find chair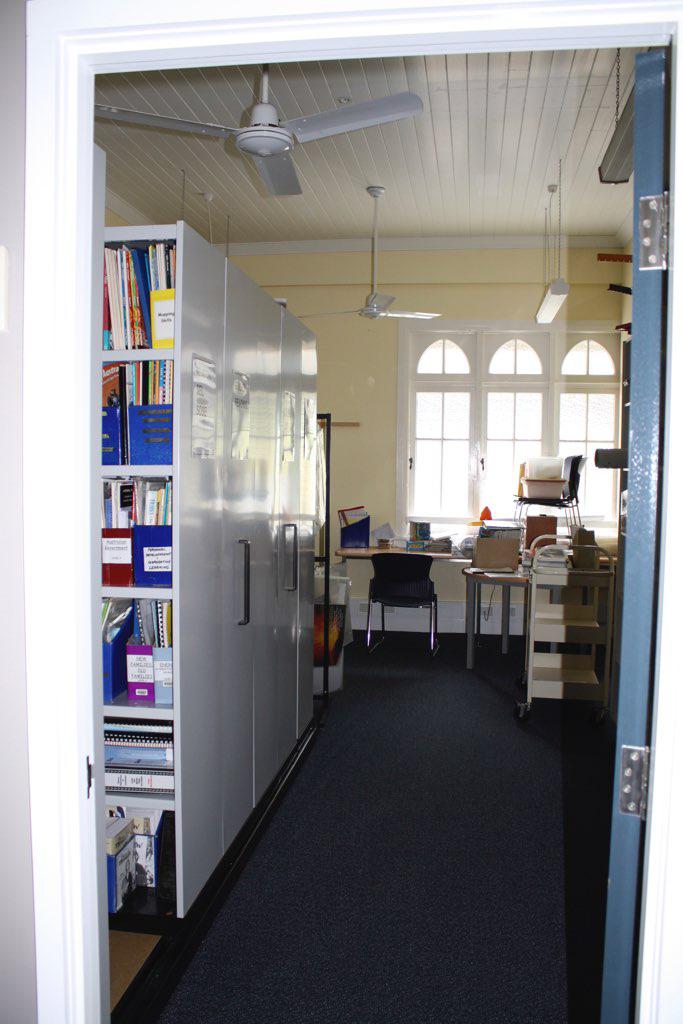
x1=362, y1=546, x2=434, y2=652
